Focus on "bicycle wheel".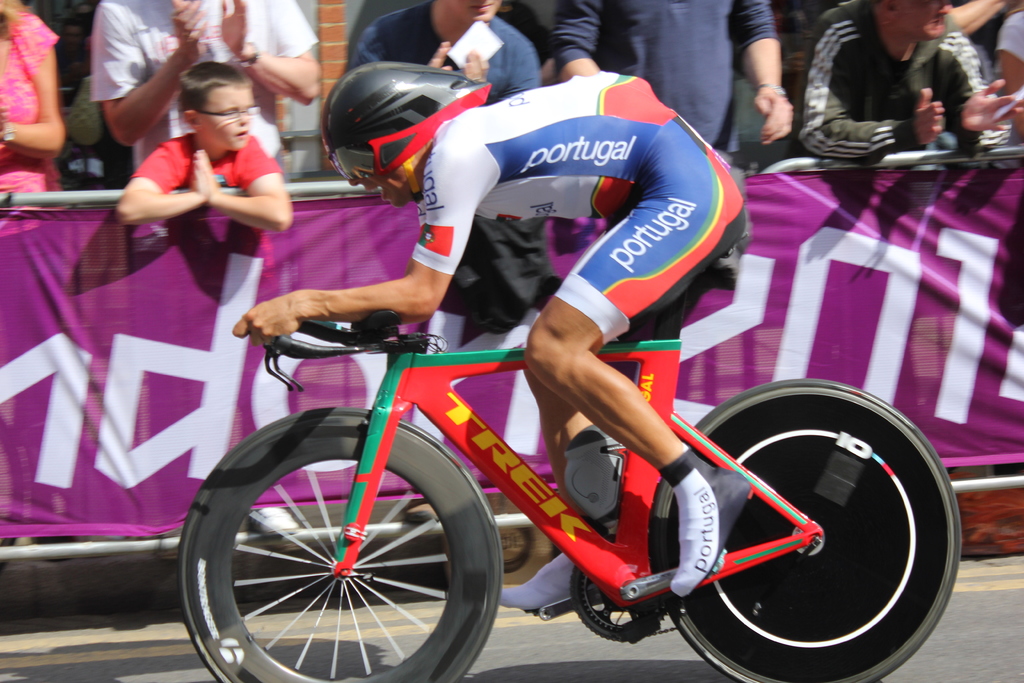
Focused at bbox(646, 375, 961, 682).
